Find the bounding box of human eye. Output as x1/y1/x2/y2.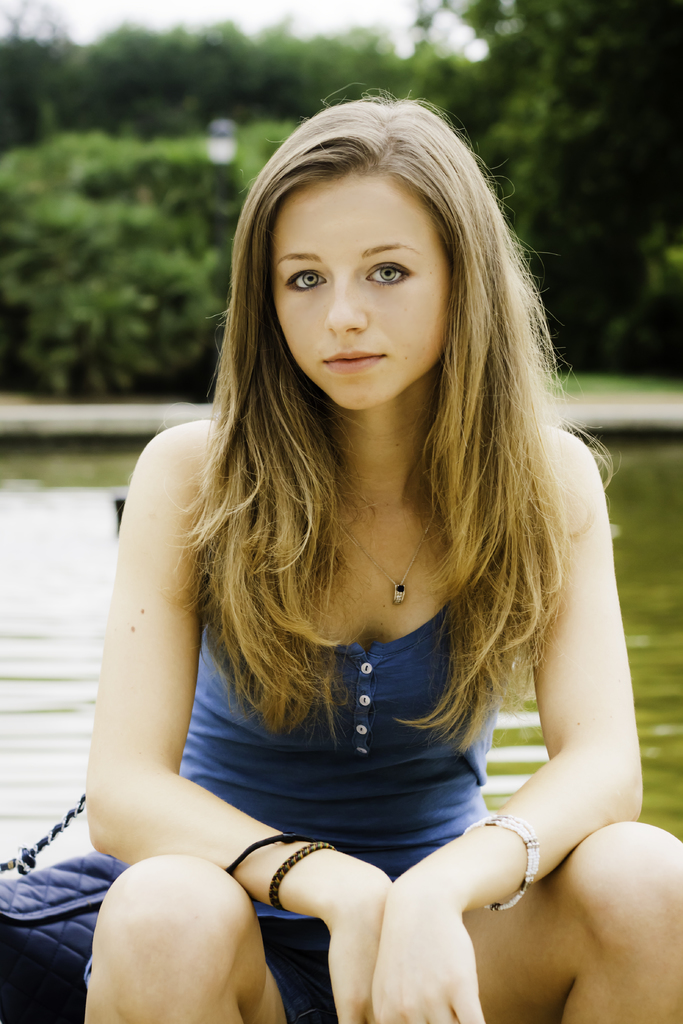
360/256/412/285.
